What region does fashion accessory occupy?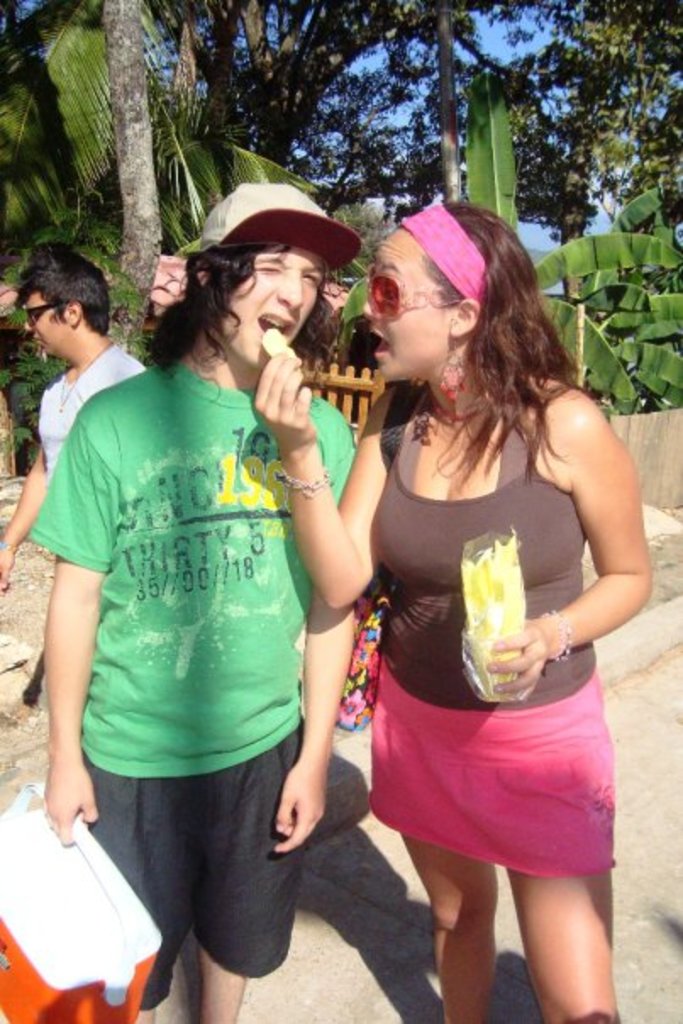
(403,193,503,331).
